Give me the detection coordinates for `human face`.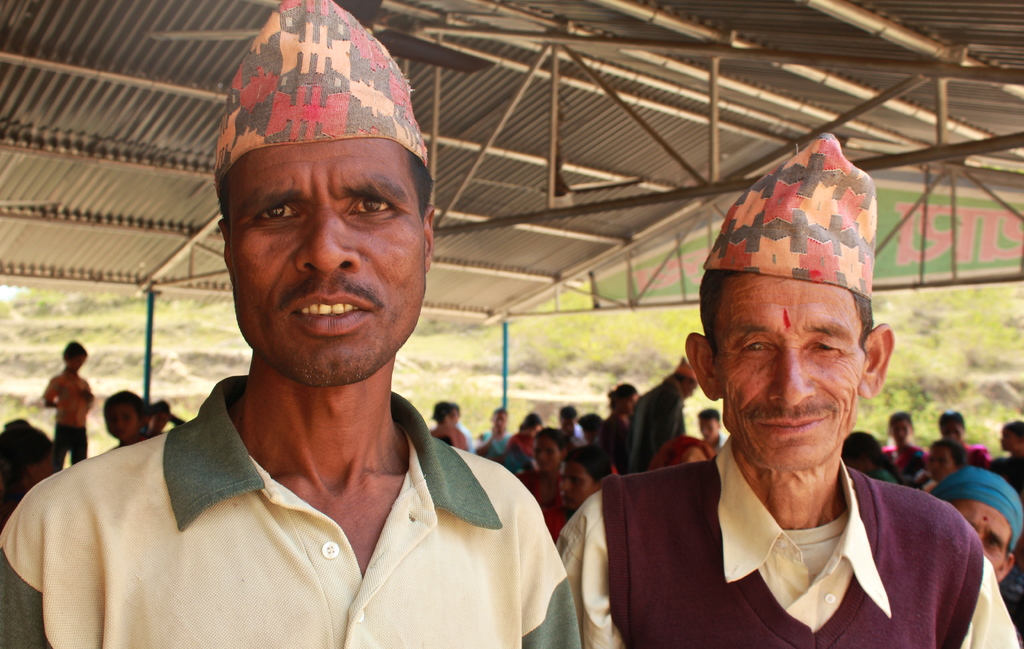
box=[532, 438, 557, 473].
